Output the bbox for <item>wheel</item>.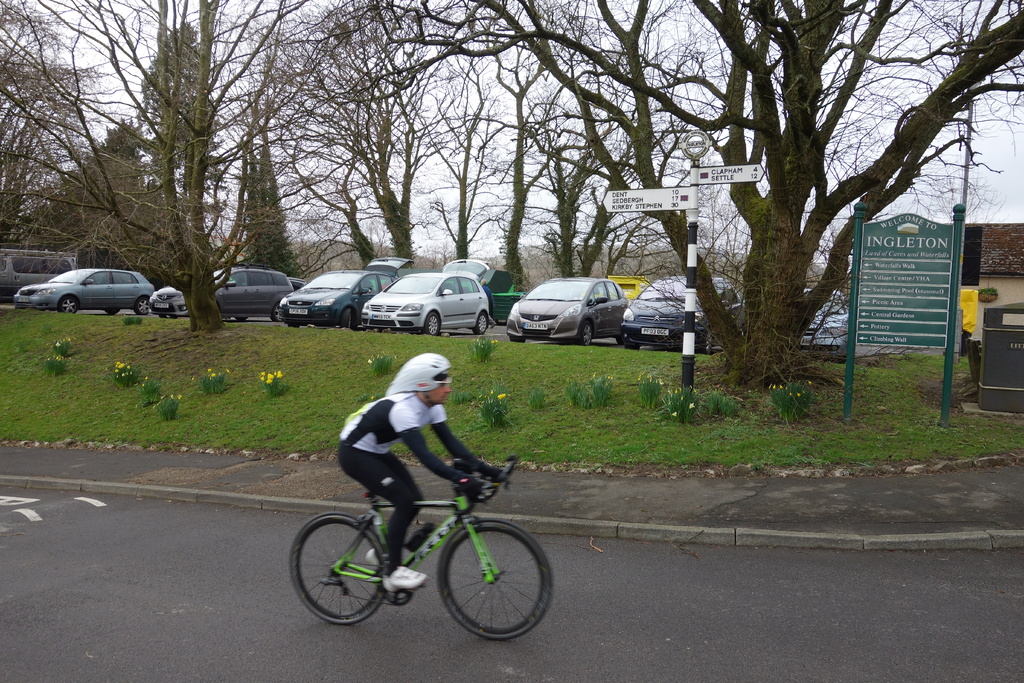
(x1=287, y1=517, x2=390, y2=630).
